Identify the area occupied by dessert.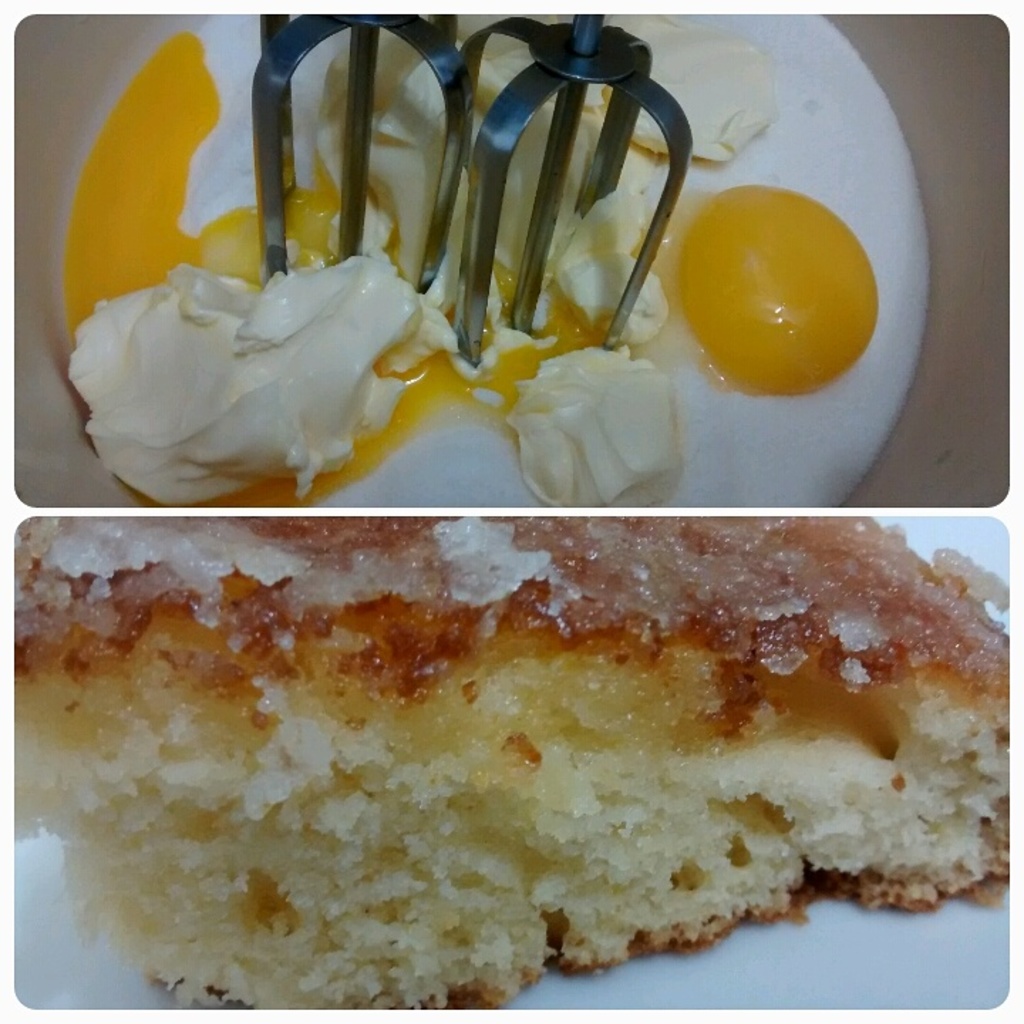
Area: [0, 512, 1014, 1023].
